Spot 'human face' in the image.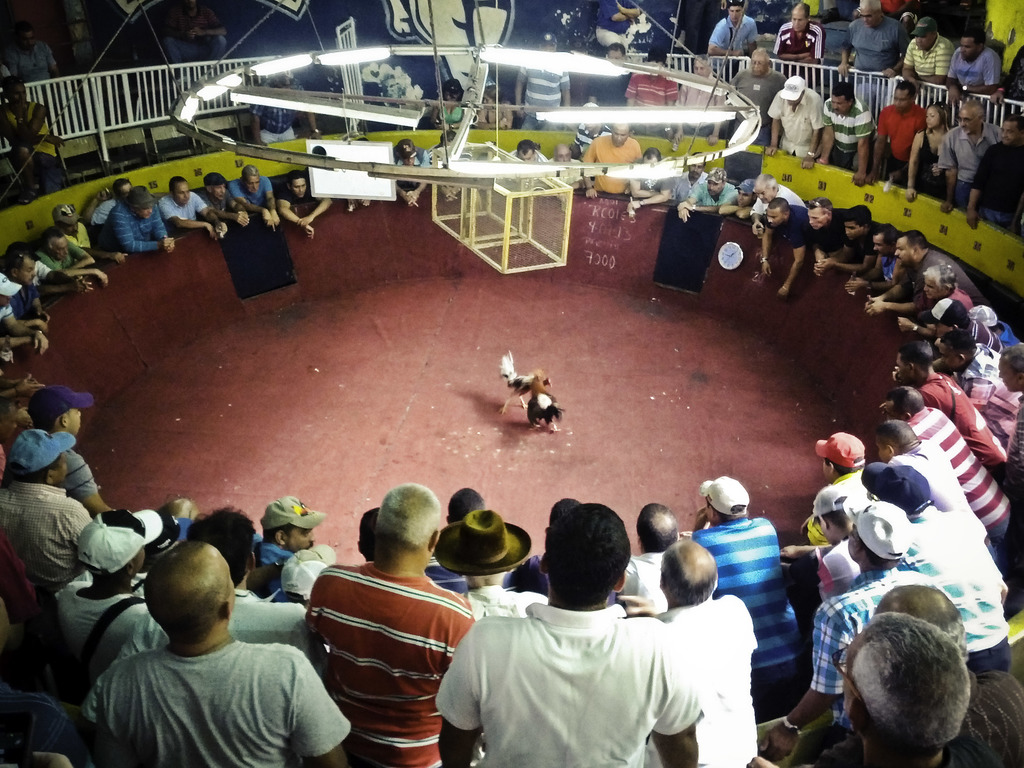
'human face' found at [left=833, top=93, right=854, bottom=109].
